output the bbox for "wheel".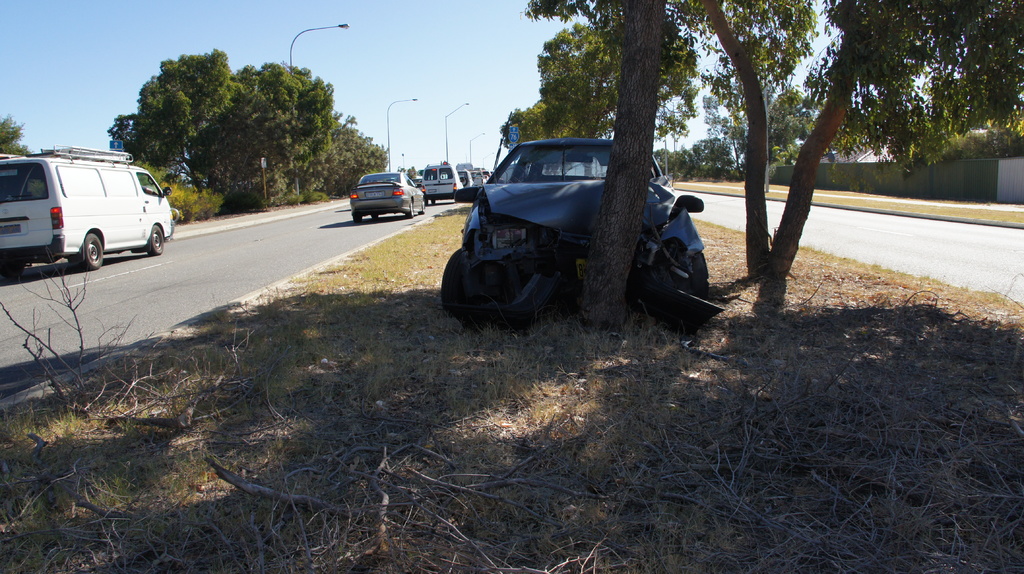
(406, 203, 415, 218).
